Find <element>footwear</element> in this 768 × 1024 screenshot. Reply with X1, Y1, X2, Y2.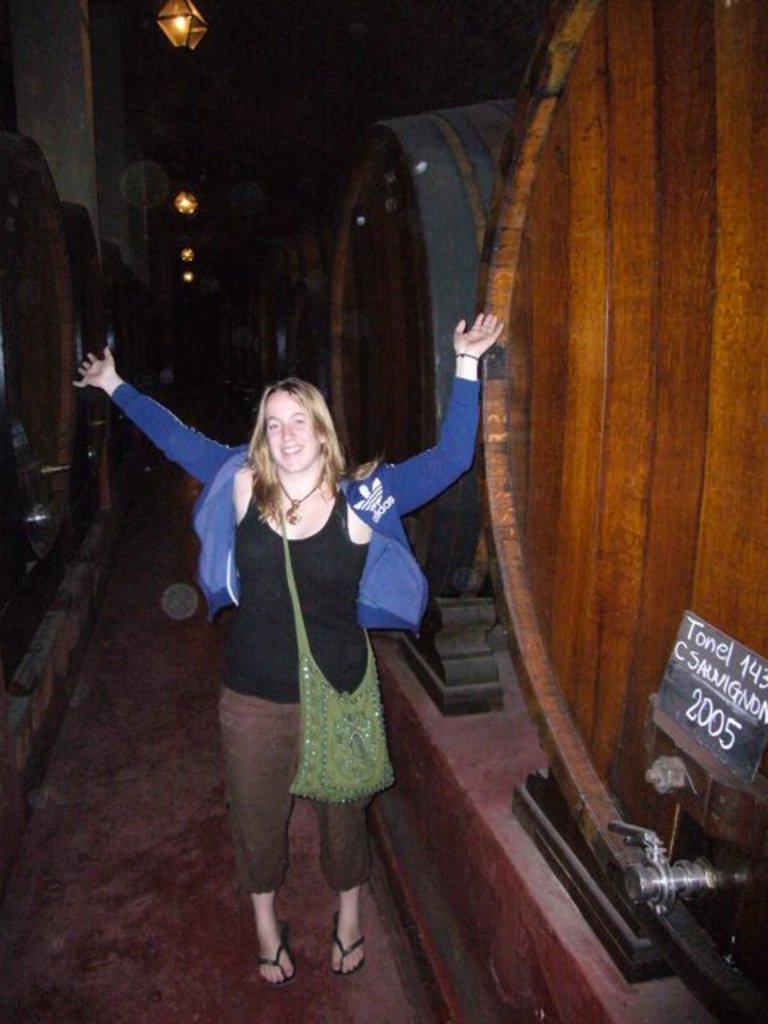
259, 928, 298, 990.
